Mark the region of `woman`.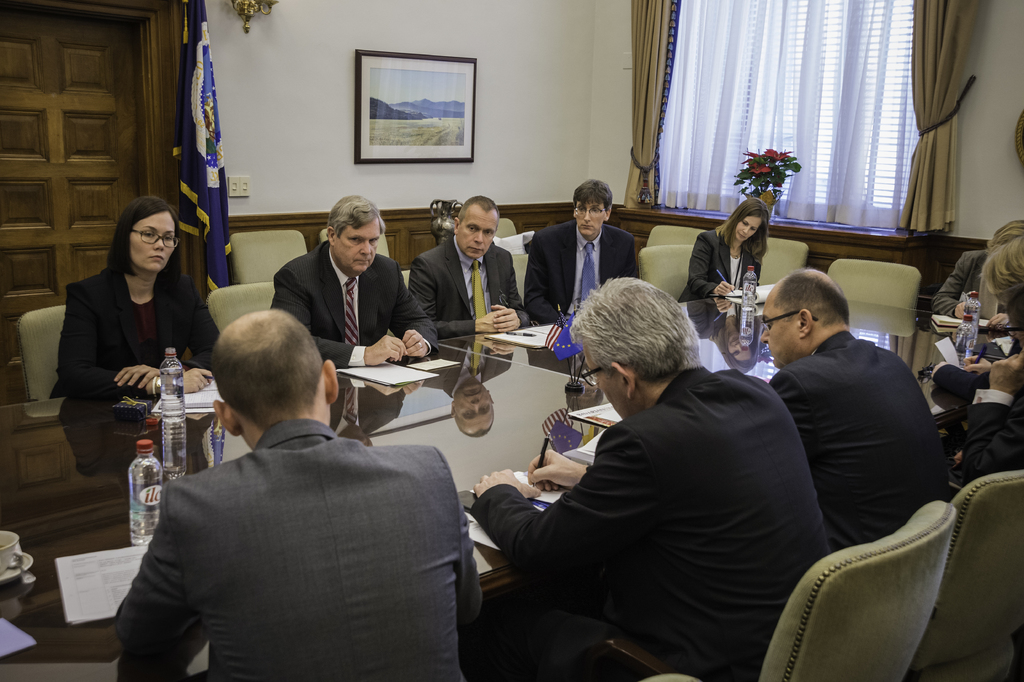
Region: 58,178,199,424.
